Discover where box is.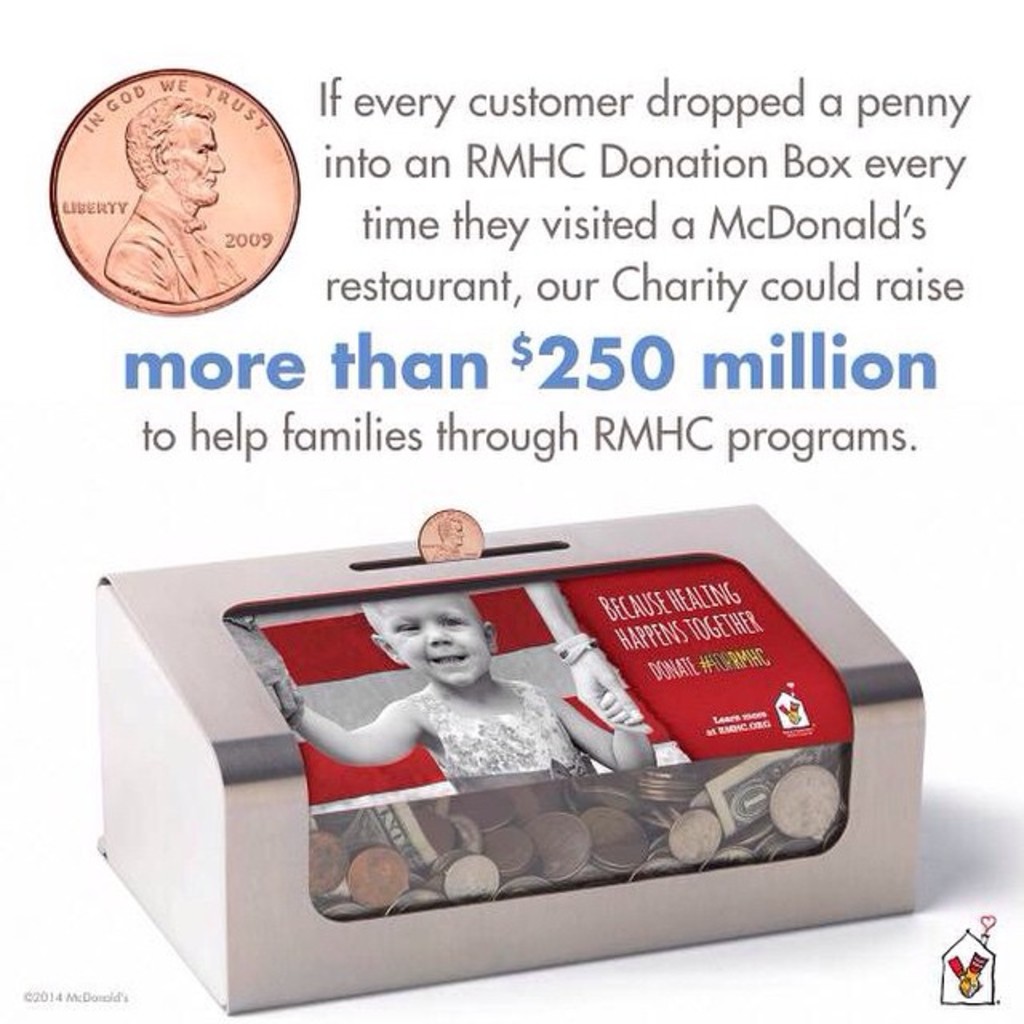
Discovered at x1=101, y1=504, x2=922, y2=1011.
